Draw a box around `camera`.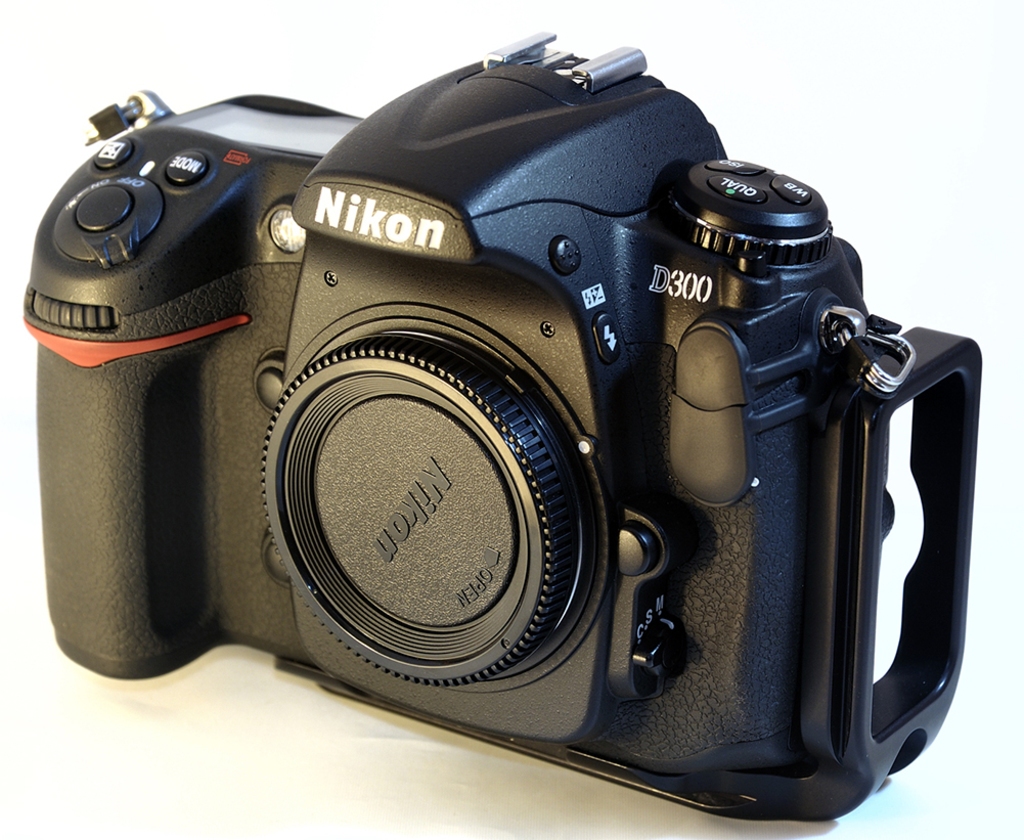
<bbox>11, 0, 973, 827</bbox>.
